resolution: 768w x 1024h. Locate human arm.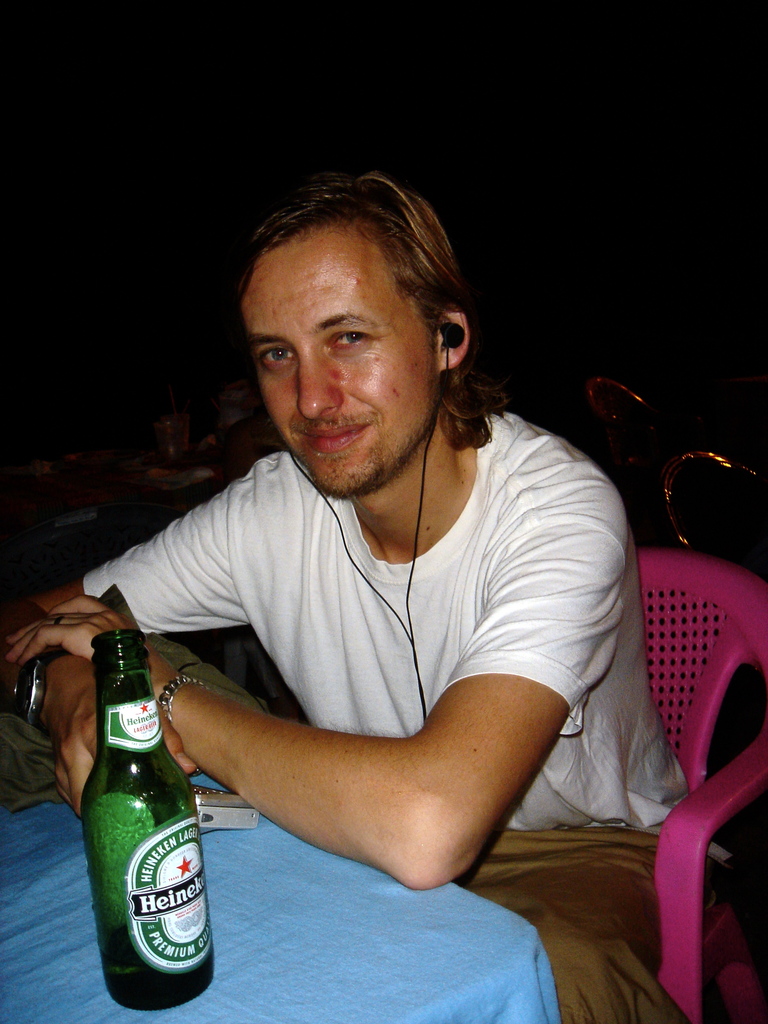
26:452:267:815.
